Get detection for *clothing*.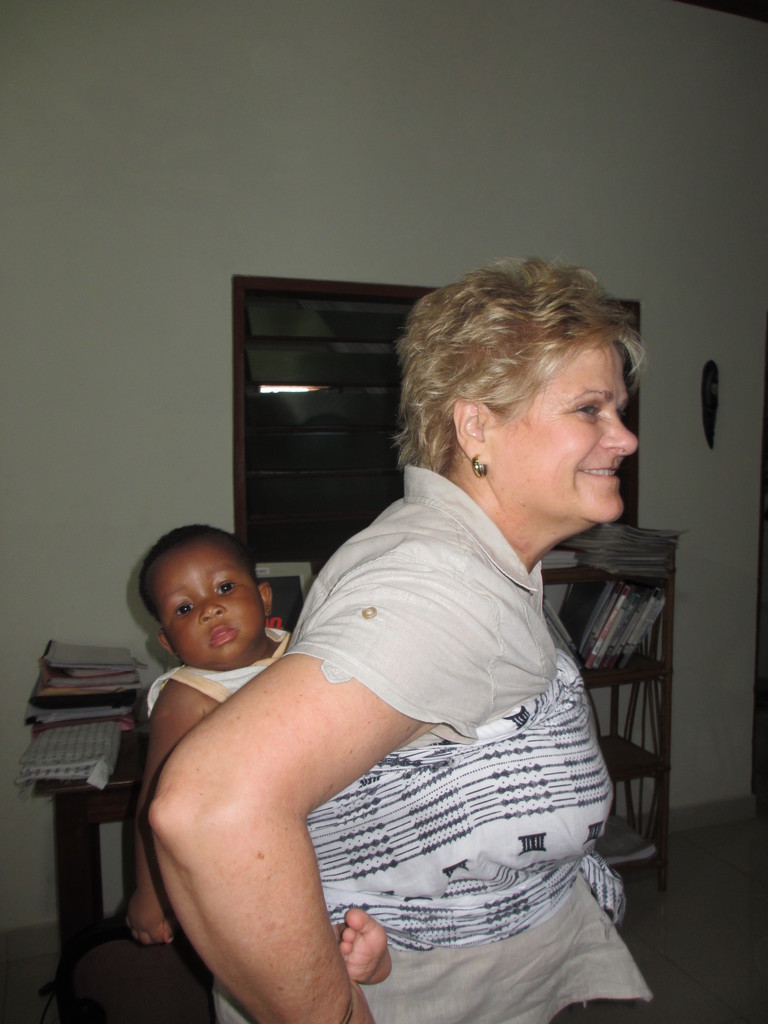
Detection: l=145, t=630, r=295, b=712.
